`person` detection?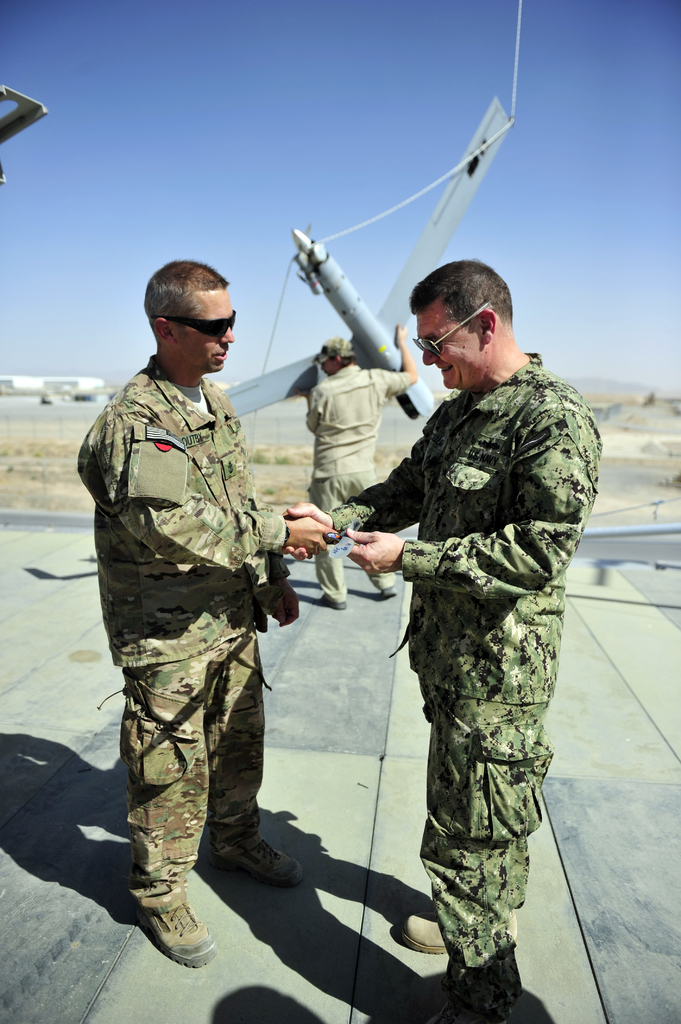
rect(85, 294, 303, 964)
